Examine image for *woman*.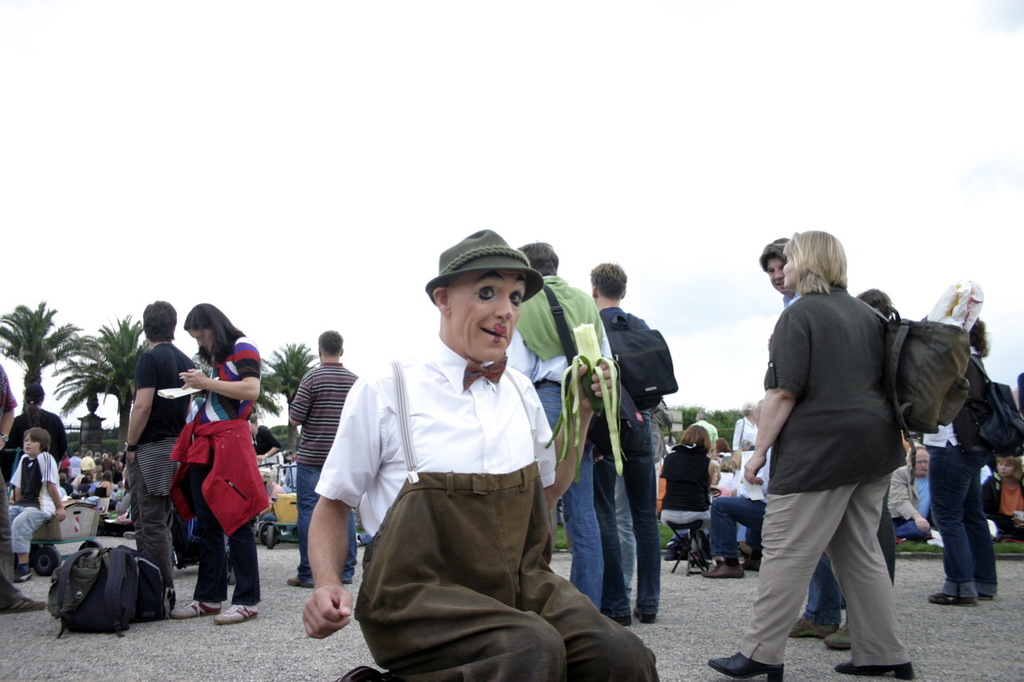
Examination result: 704 229 913 680.
